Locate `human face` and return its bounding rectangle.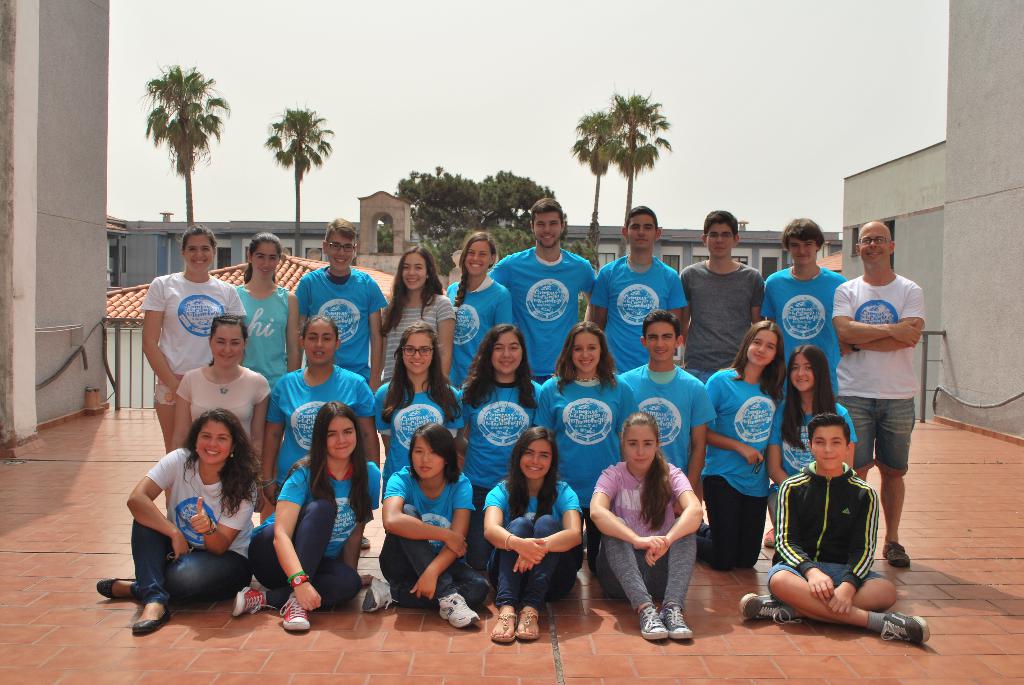
{"left": 252, "top": 242, "right": 281, "bottom": 279}.
